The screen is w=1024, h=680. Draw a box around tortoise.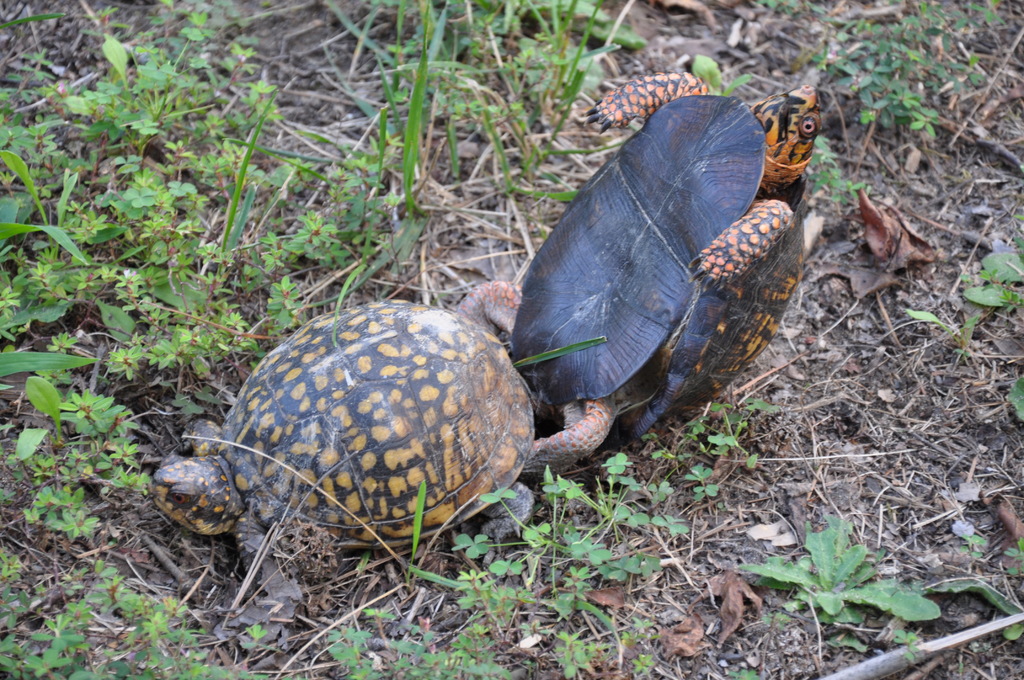
x1=465, y1=65, x2=826, y2=491.
